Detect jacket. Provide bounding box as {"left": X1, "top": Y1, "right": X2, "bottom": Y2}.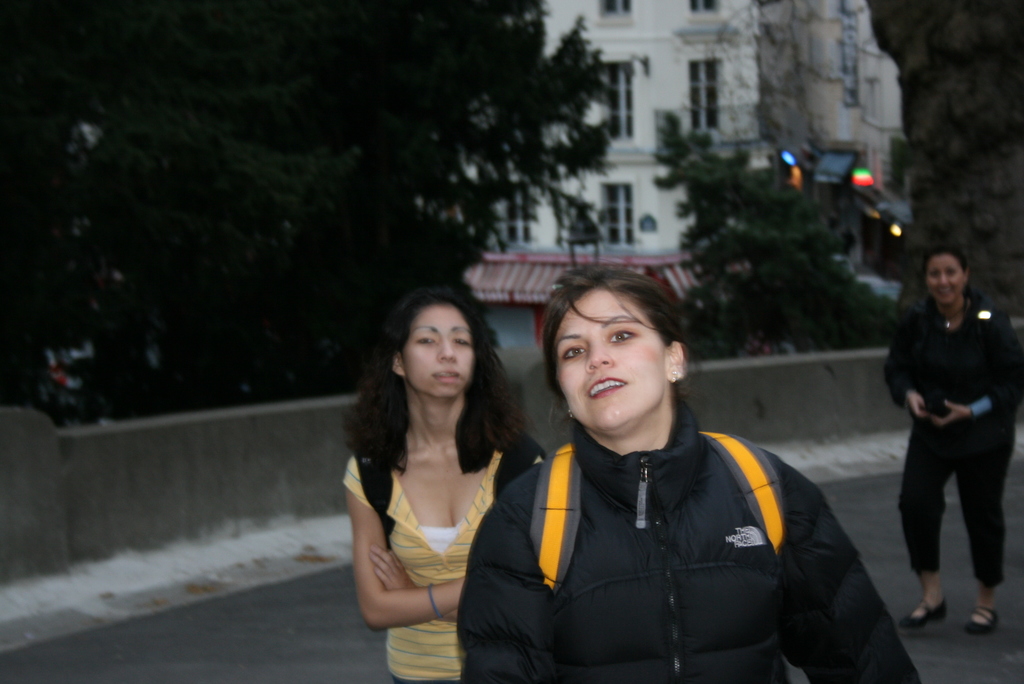
{"left": 874, "top": 291, "right": 1023, "bottom": 459}.
